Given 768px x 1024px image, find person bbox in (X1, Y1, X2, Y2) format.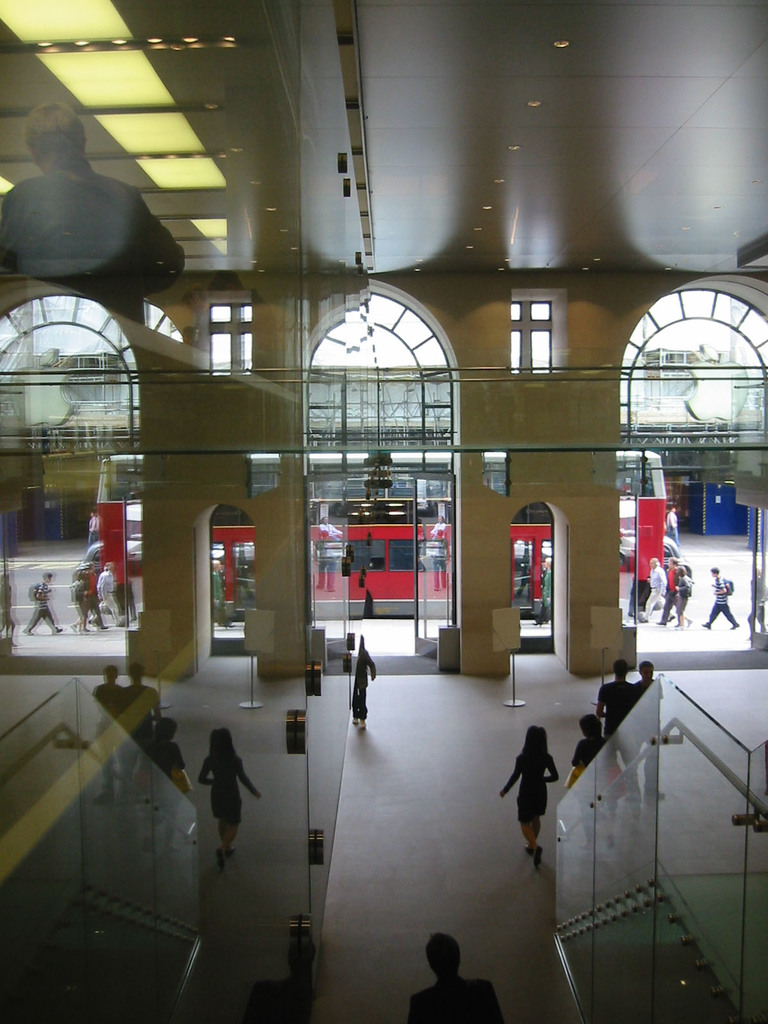
(701, 567, 740, 630).
